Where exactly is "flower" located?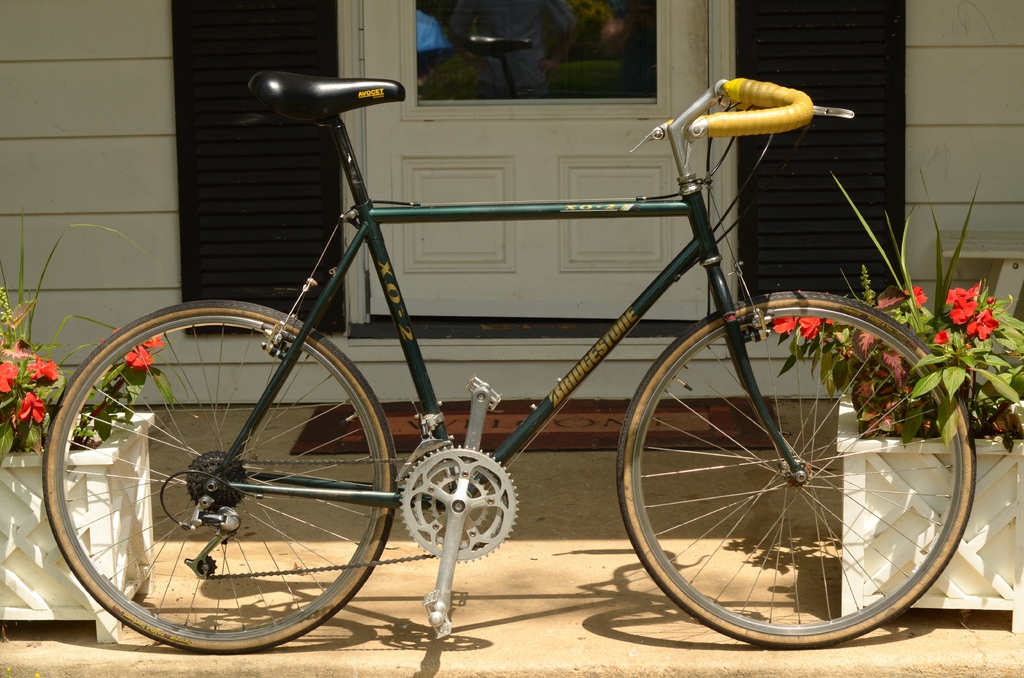
Its bounding box is pyautogui.locateOnScreen(946, 281, 972, 305).
